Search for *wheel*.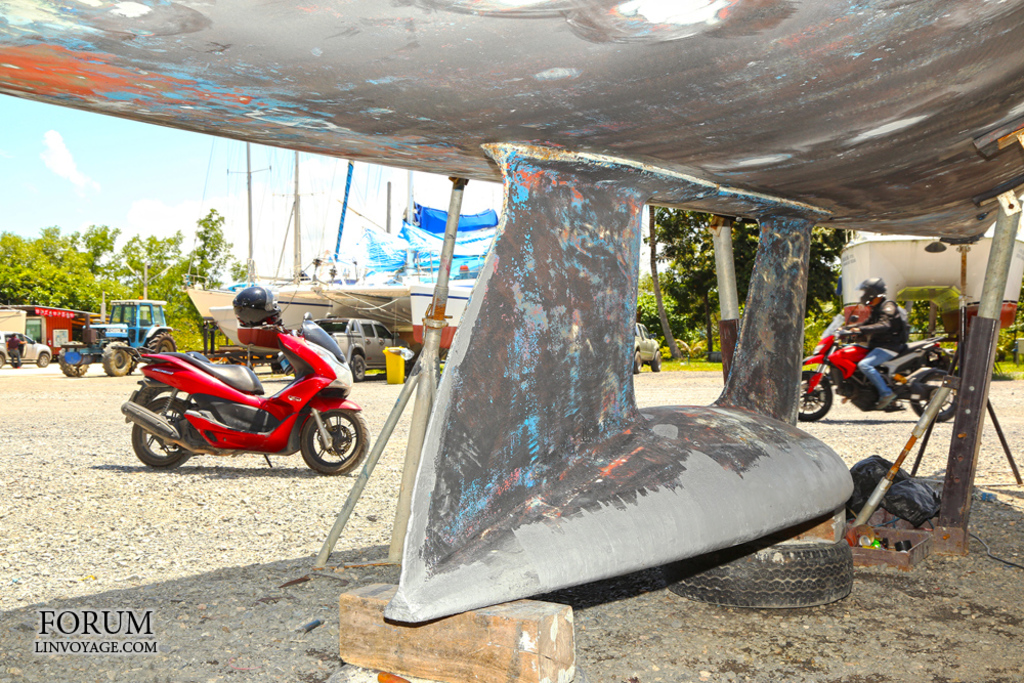
Found at select_region(908, 369, 958, 427).
